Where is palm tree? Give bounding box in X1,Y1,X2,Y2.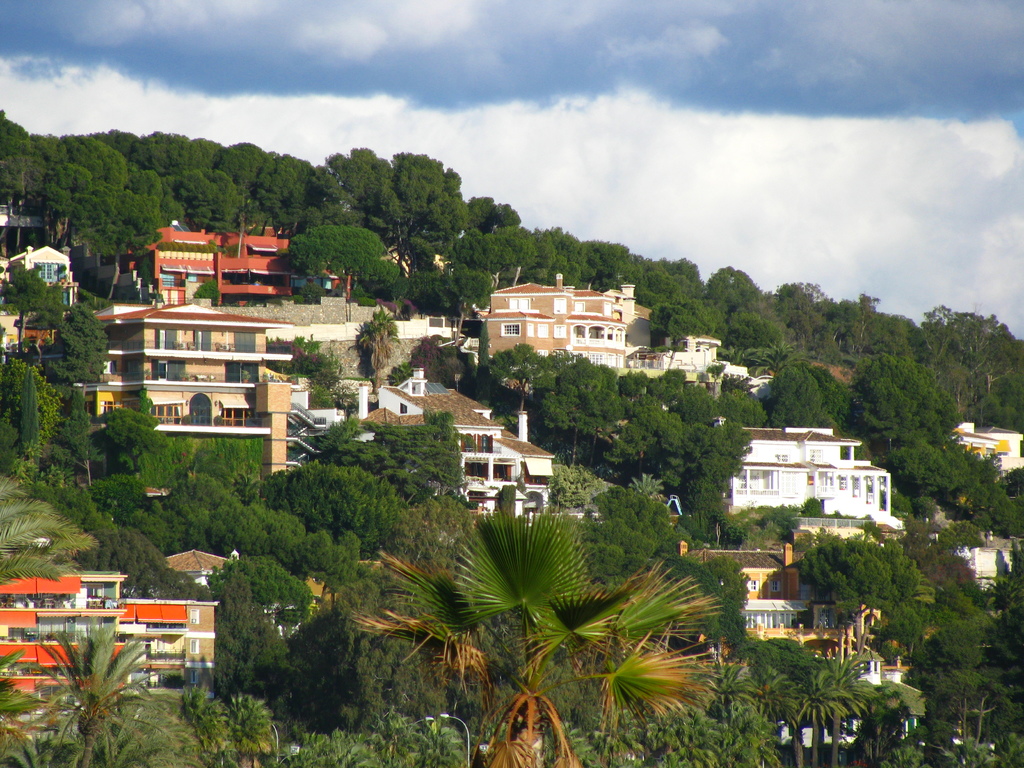
280,446,399,563.
